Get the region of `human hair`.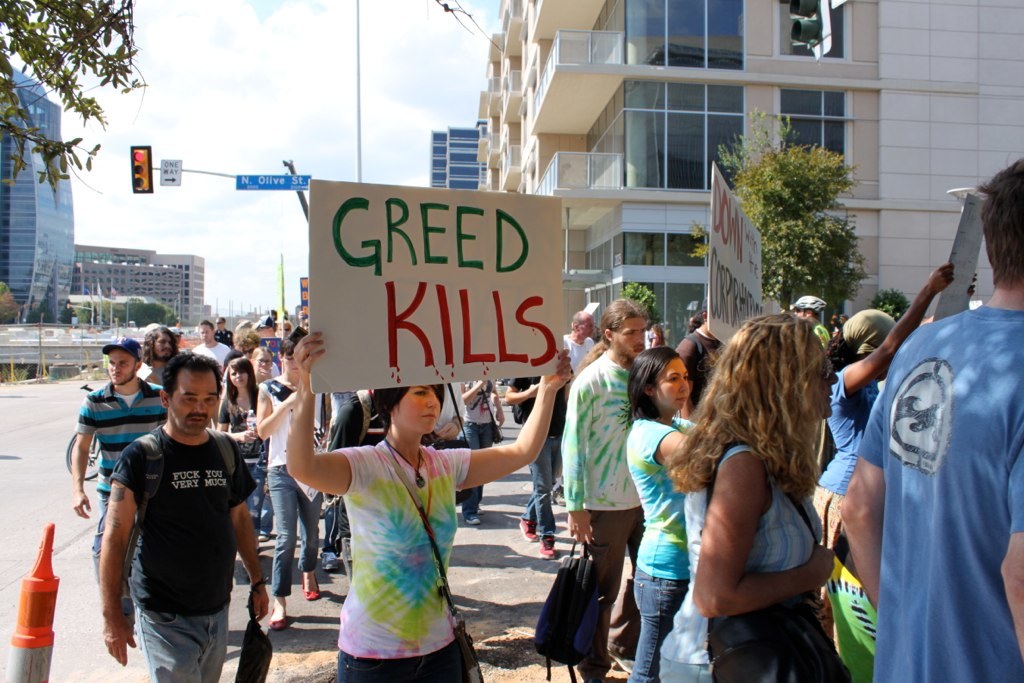
BBox(279, 335, 295, 353).
